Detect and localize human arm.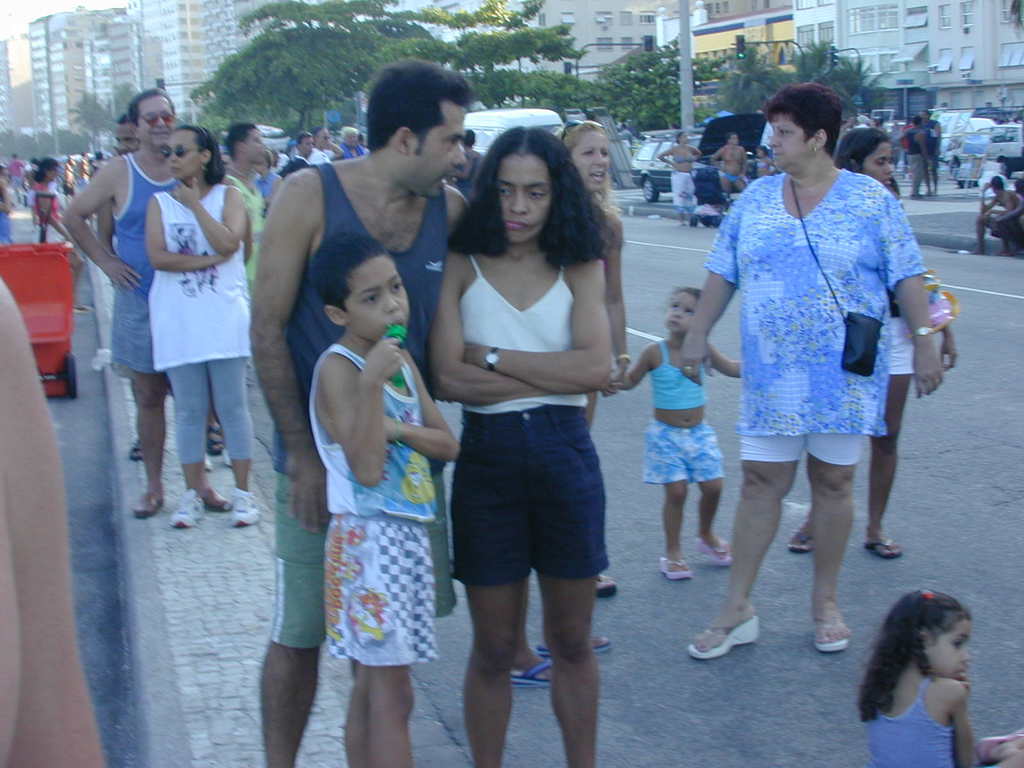
Localized at [x1=62, y1=155, x2=144, y2=294].
